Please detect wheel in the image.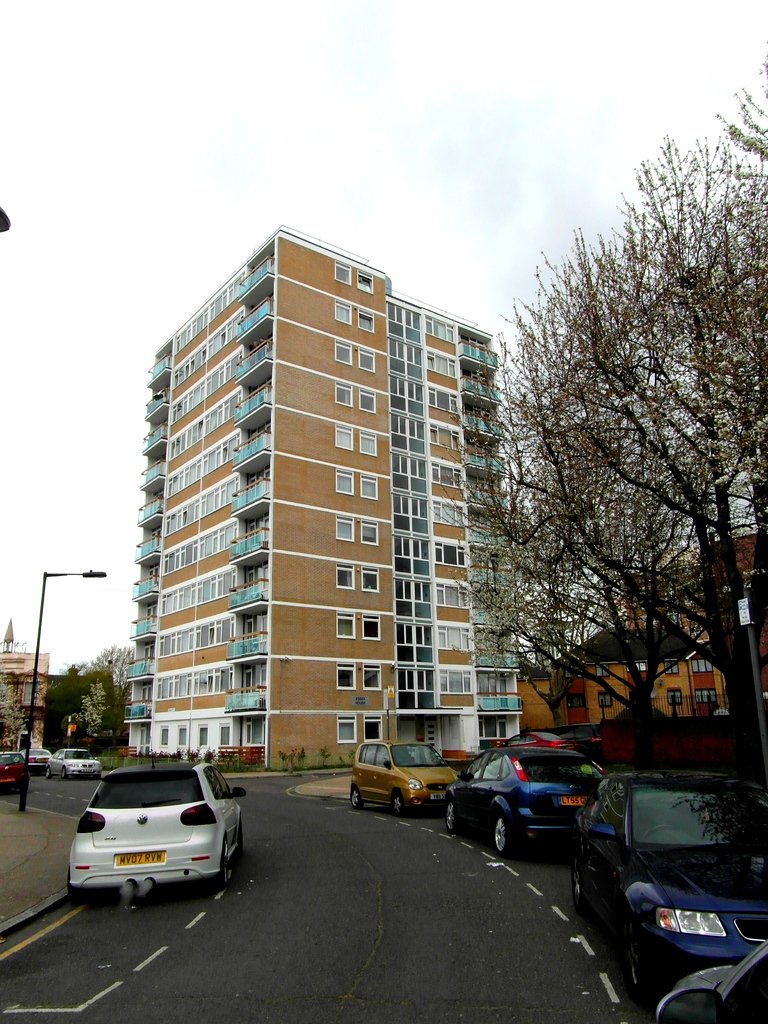
(x1=387, y1=795, x2=403, y2=819).
